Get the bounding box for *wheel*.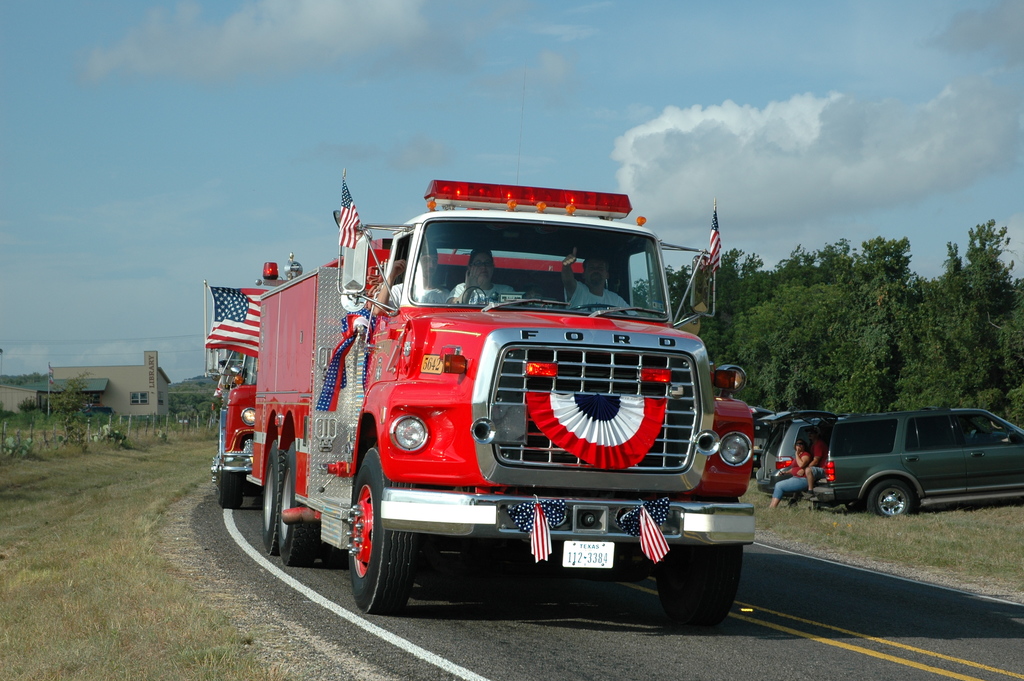
bbox=(859, 470, 932, 519).
